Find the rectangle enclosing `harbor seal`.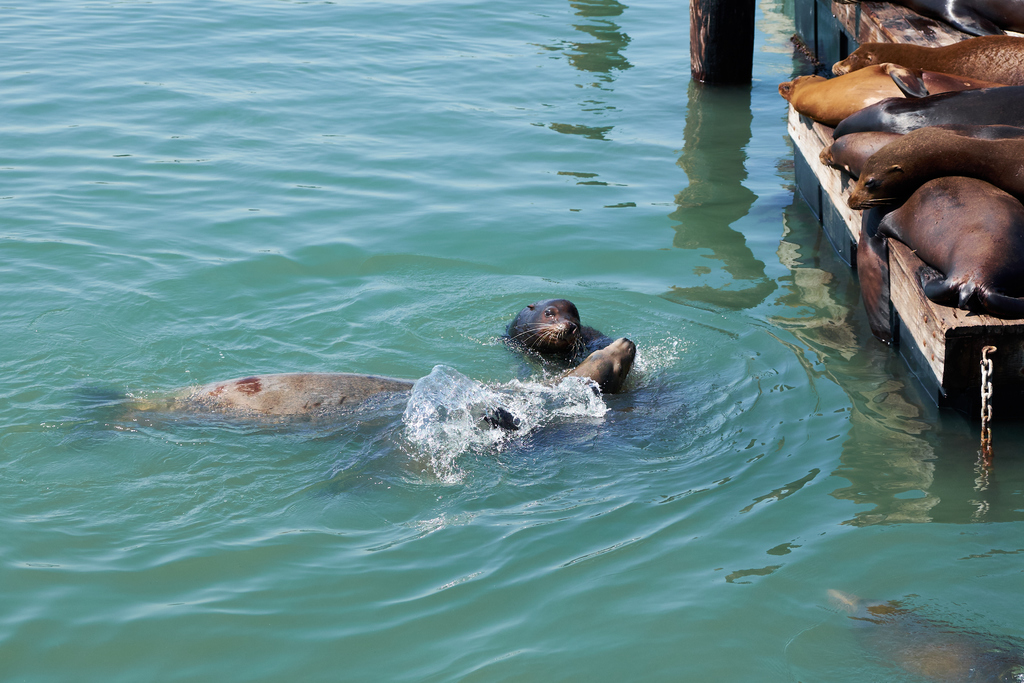
[111,327,652,488].
